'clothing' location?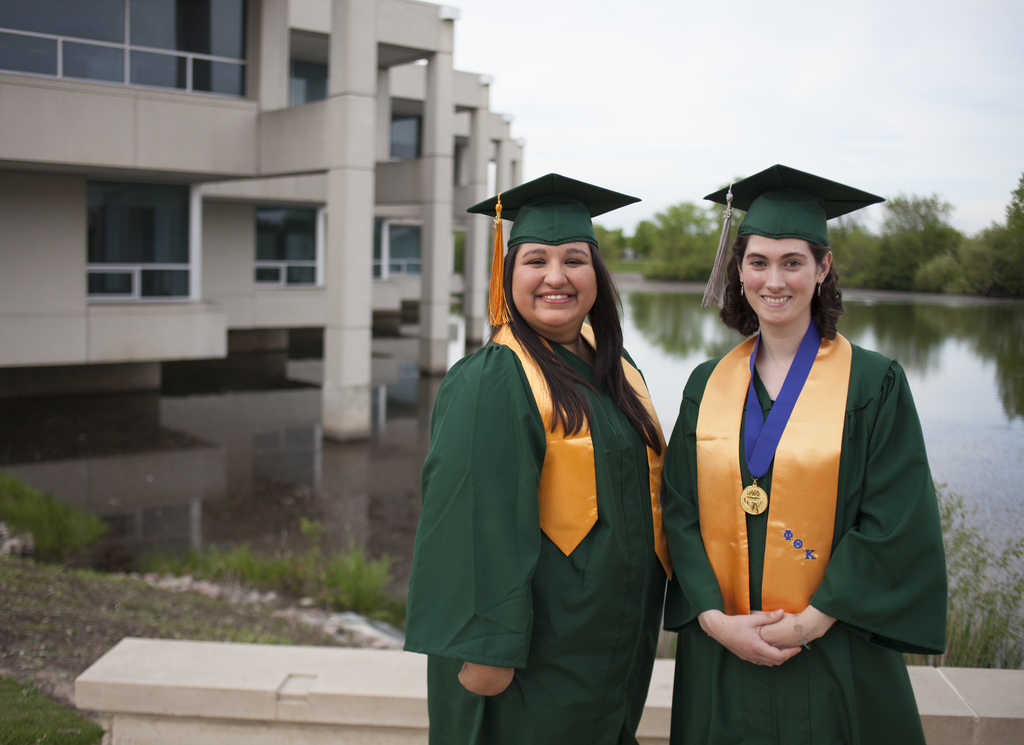
(left=421, top=281, right=672, bottom=702)
